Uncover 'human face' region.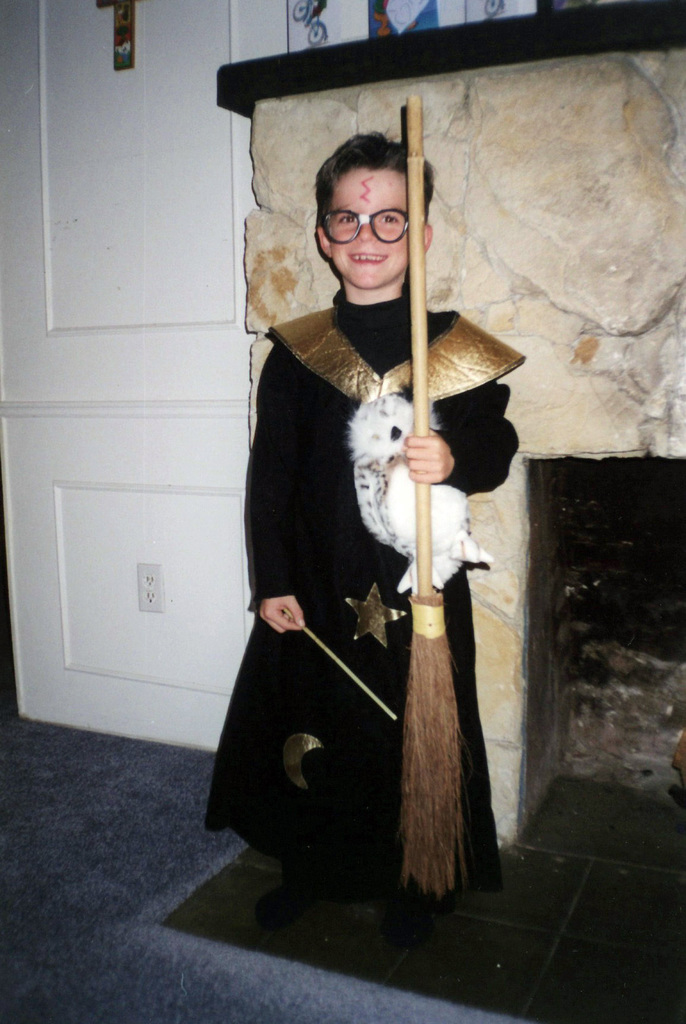
Uncovered: bbox=(323, 166, 409, 292).
